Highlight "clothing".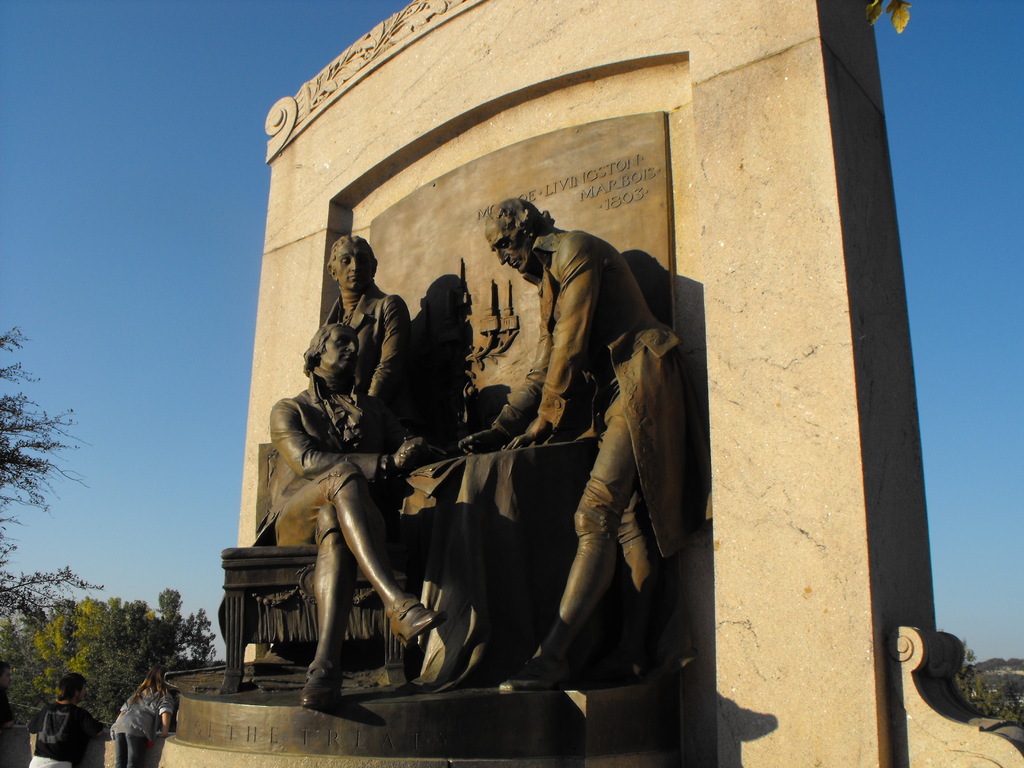
Highlighted region: [x1=268, y1=364, x2=454, y2=664].
